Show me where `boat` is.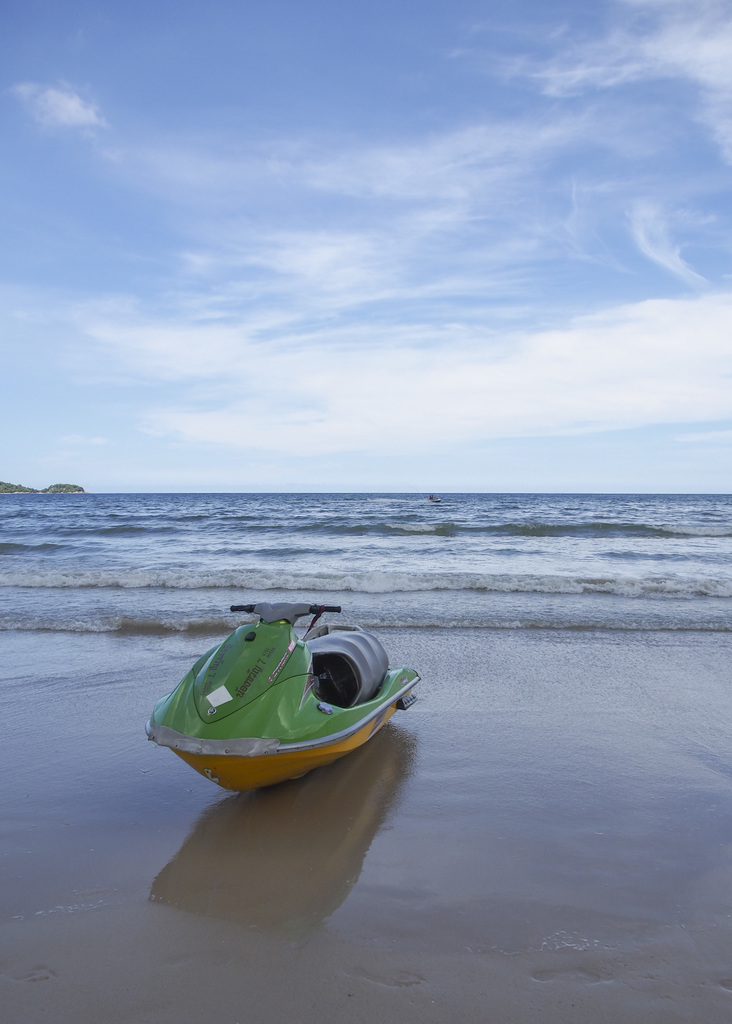
`boat` is at <bbox>143, 606, 423, 800</bbox>.
